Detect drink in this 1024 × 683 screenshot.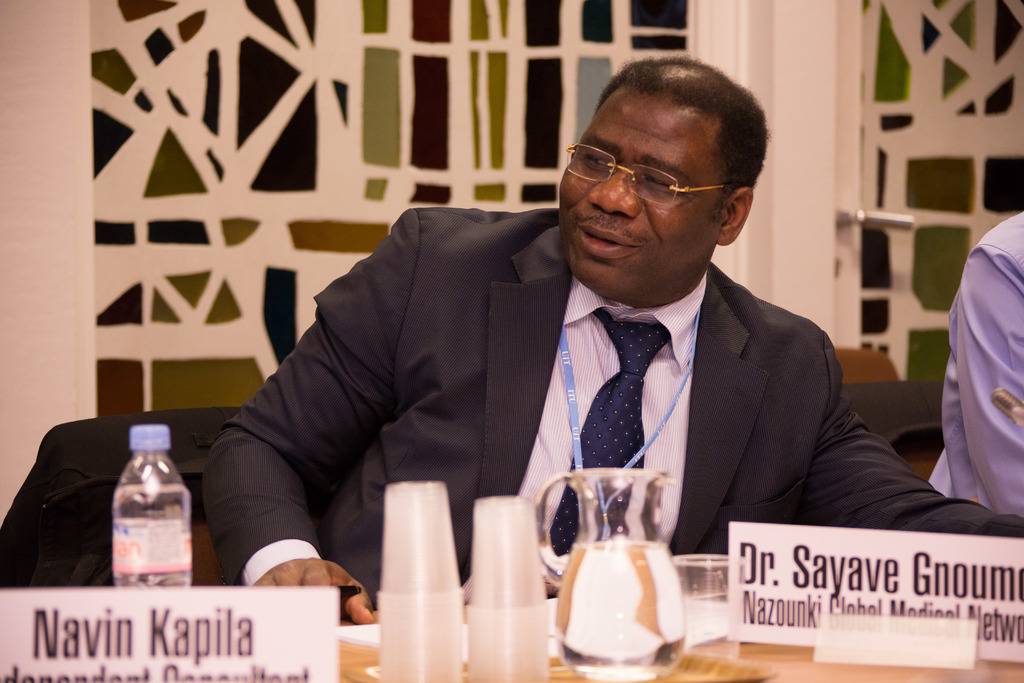
Detection: [555, 538, 686, 681].
